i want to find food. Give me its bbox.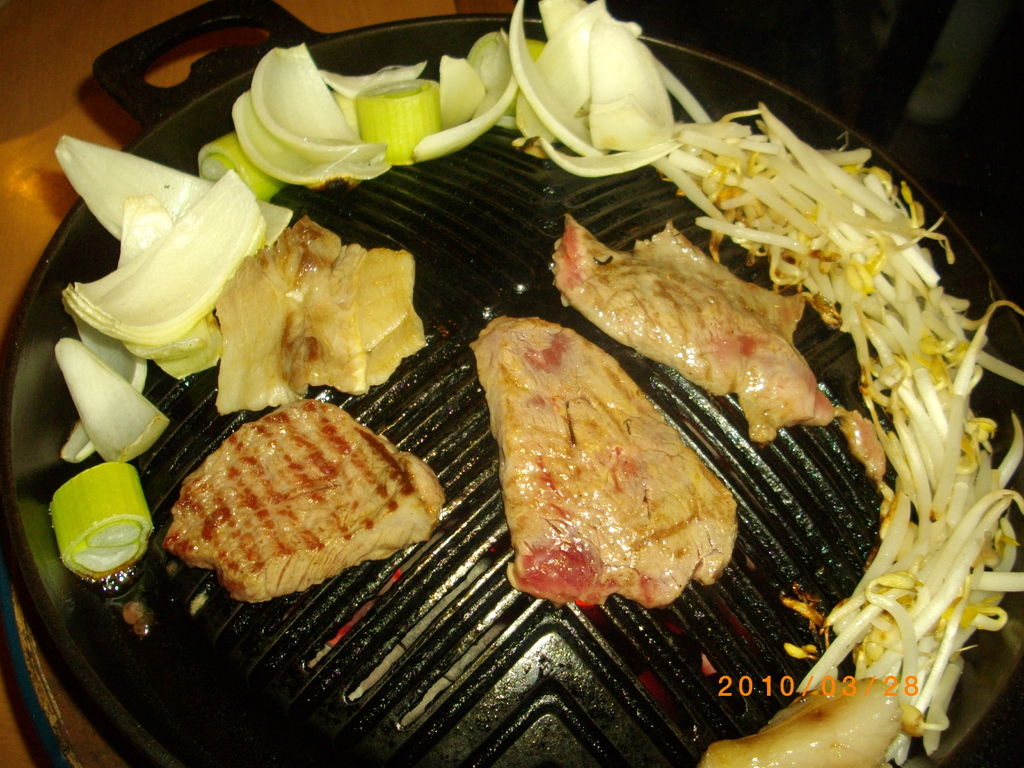
(468,309,738,604).
